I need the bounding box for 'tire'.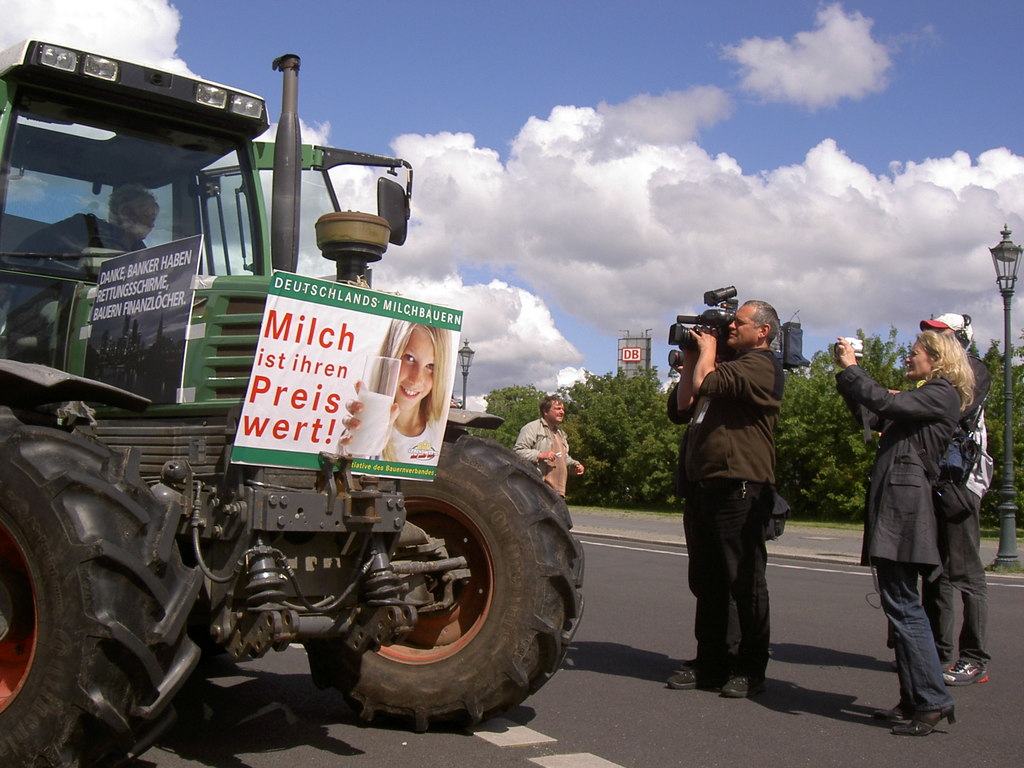
Here it is: bbox(333, 449, 561, 724).
